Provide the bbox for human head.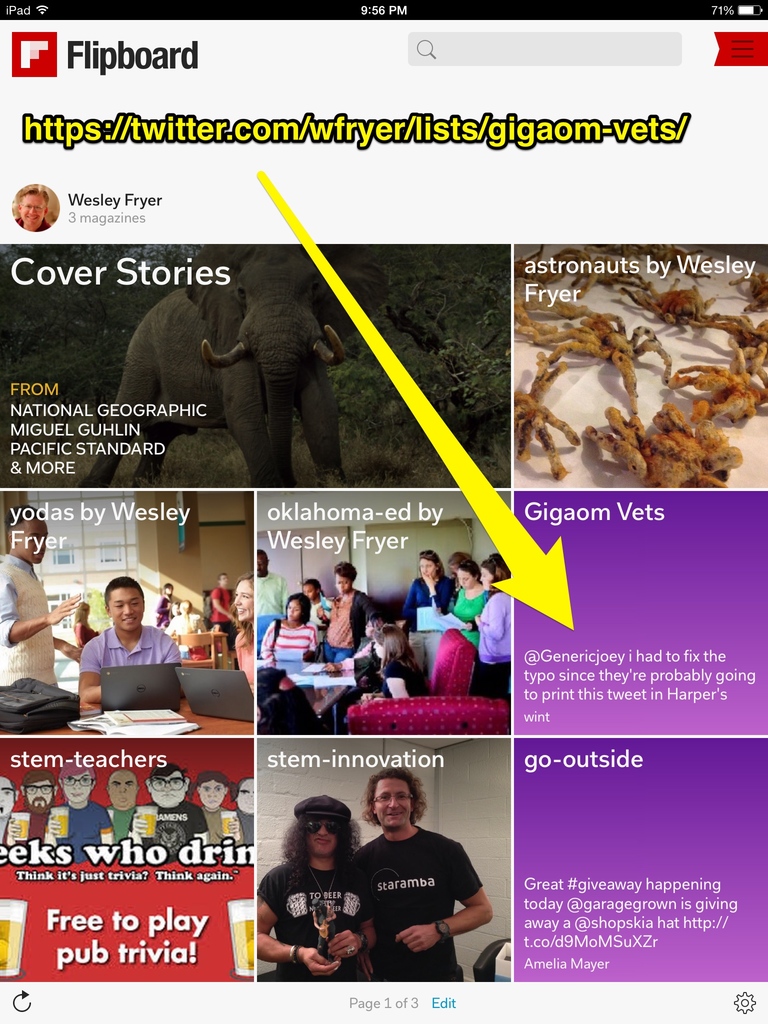
select_region(300, 580, 321, 601).
